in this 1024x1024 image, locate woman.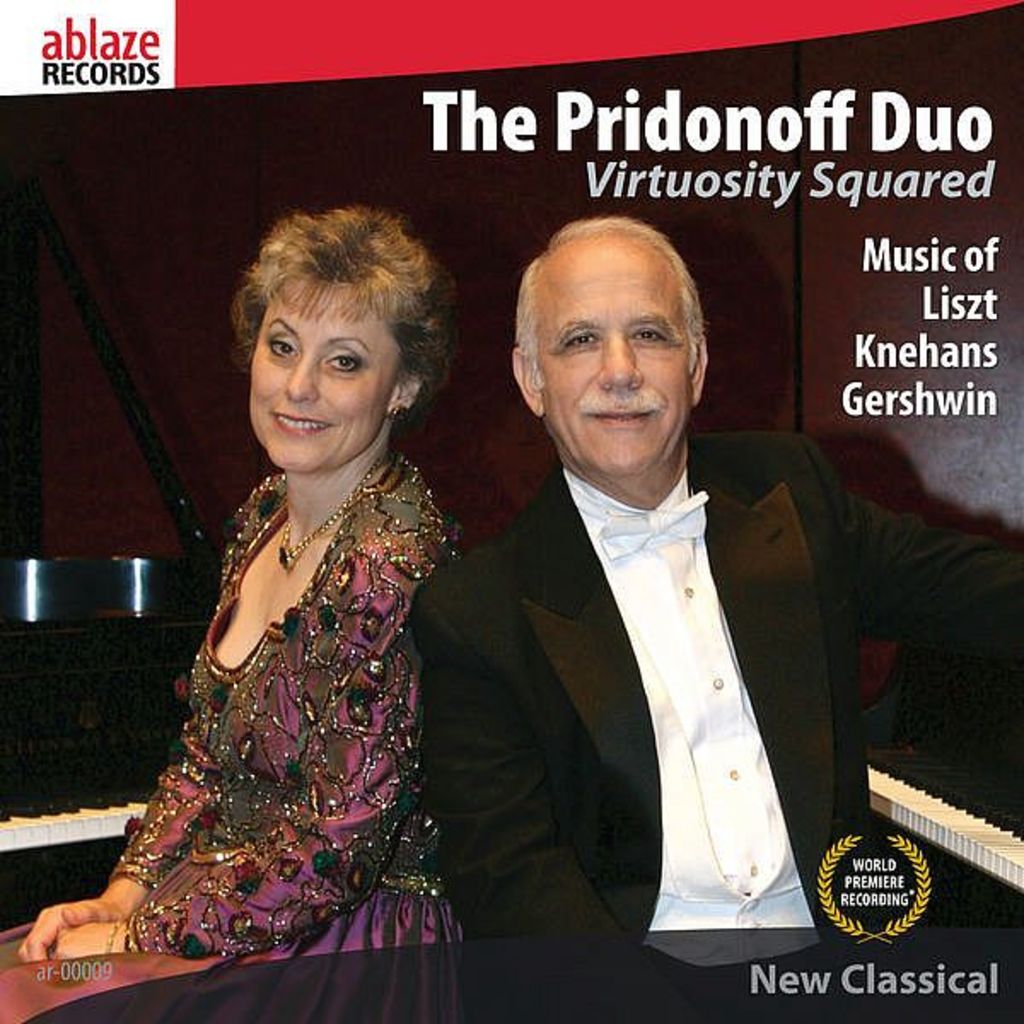
Bounding box: (x1=89, y1=217, x2=524, y2=959).
